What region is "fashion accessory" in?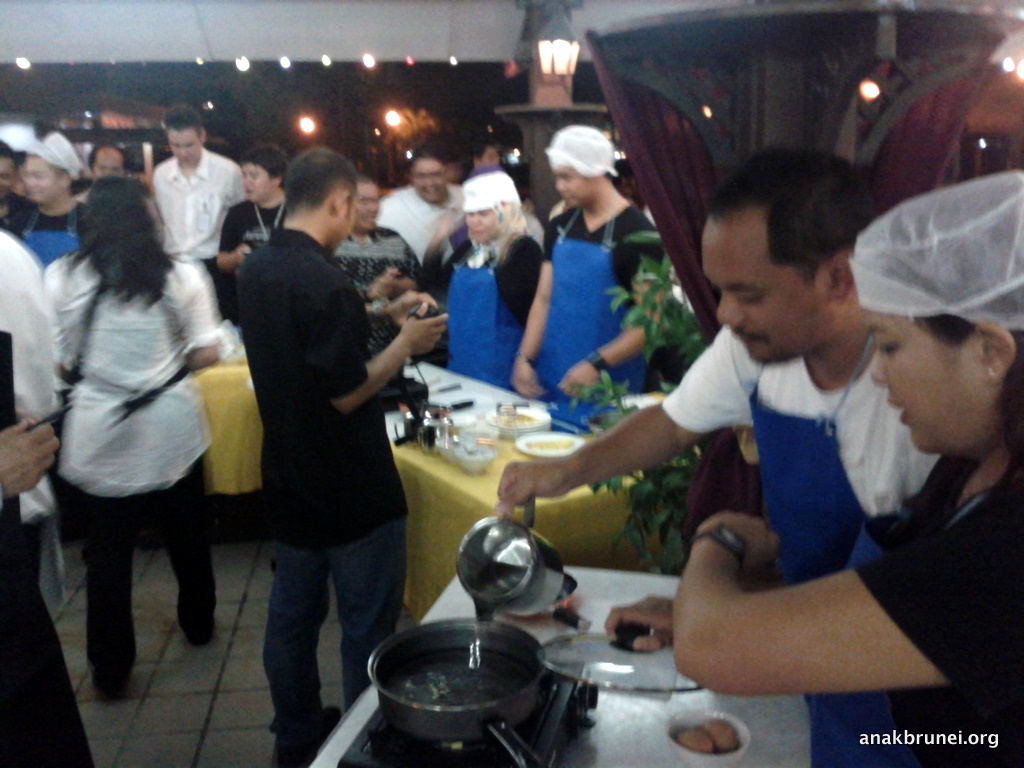
691:522:751:571.
